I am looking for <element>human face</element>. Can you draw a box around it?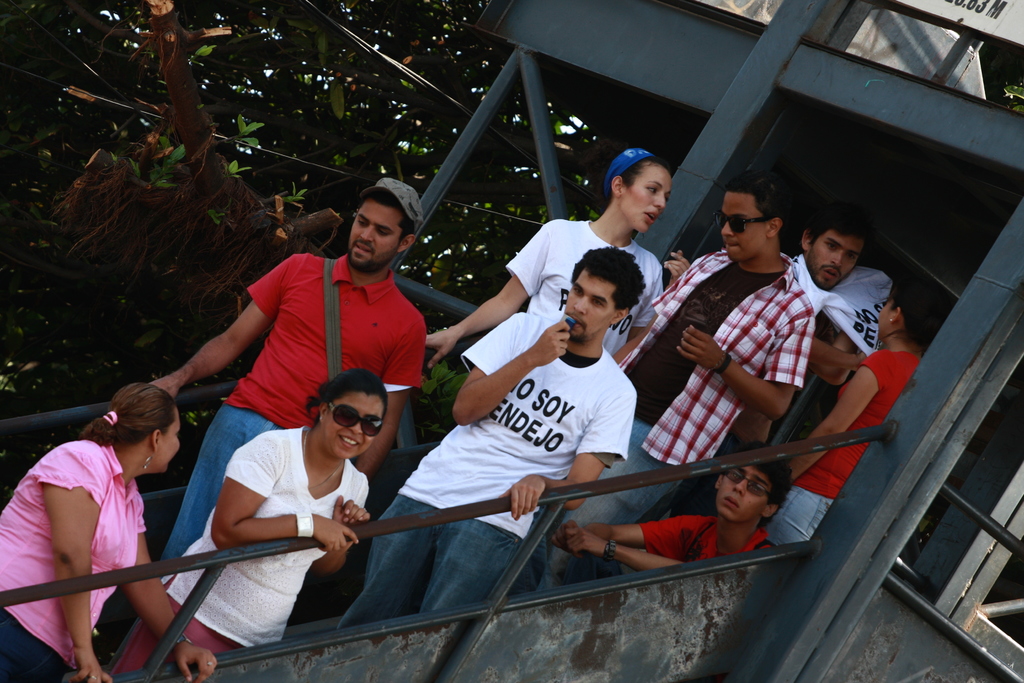
Sure, the bounding box is (left=326, top=390, right=386, bottom=459).
